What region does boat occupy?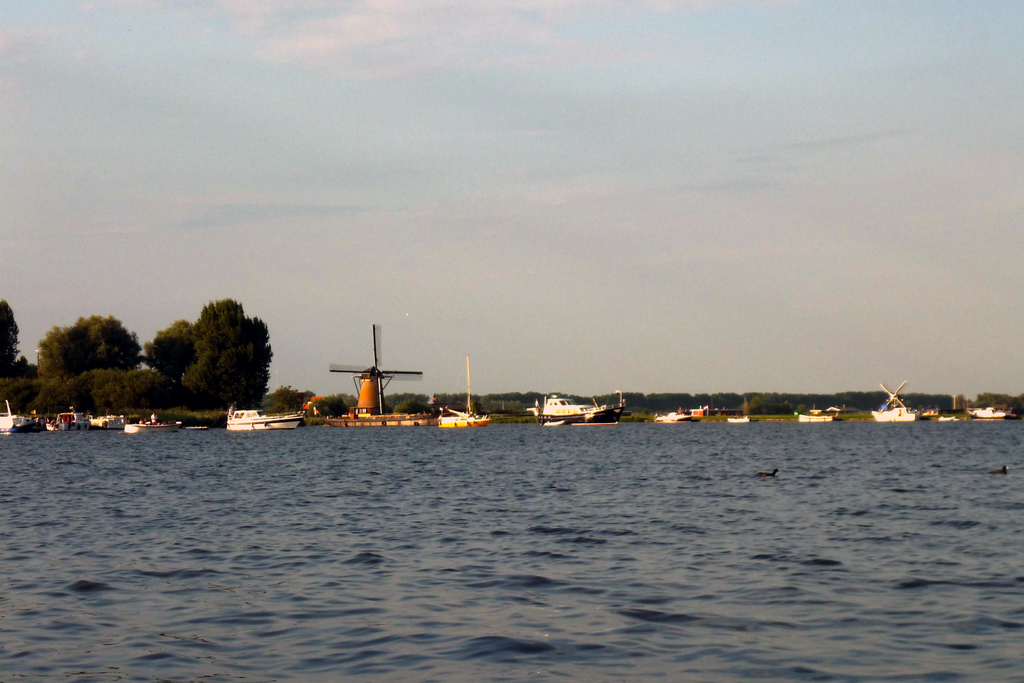
x1=871 y1=382 x2=911 y2=422.
